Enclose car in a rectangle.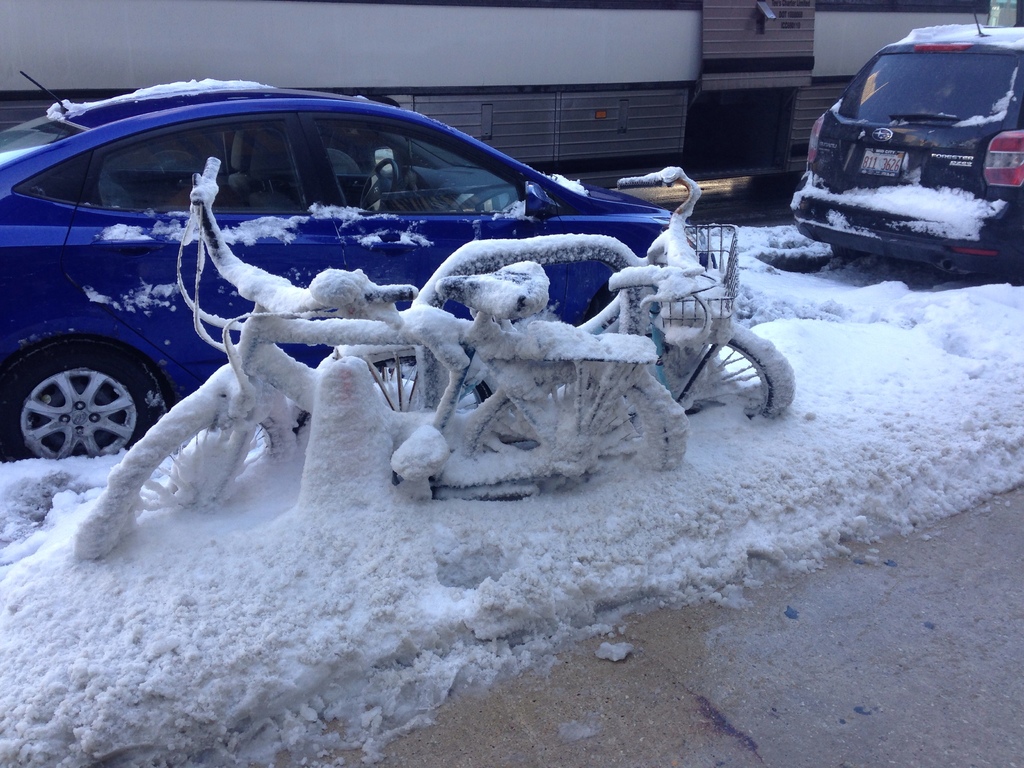
{"x1": 794, "y1": 21, "x2": 1023, "y2": 260}.
